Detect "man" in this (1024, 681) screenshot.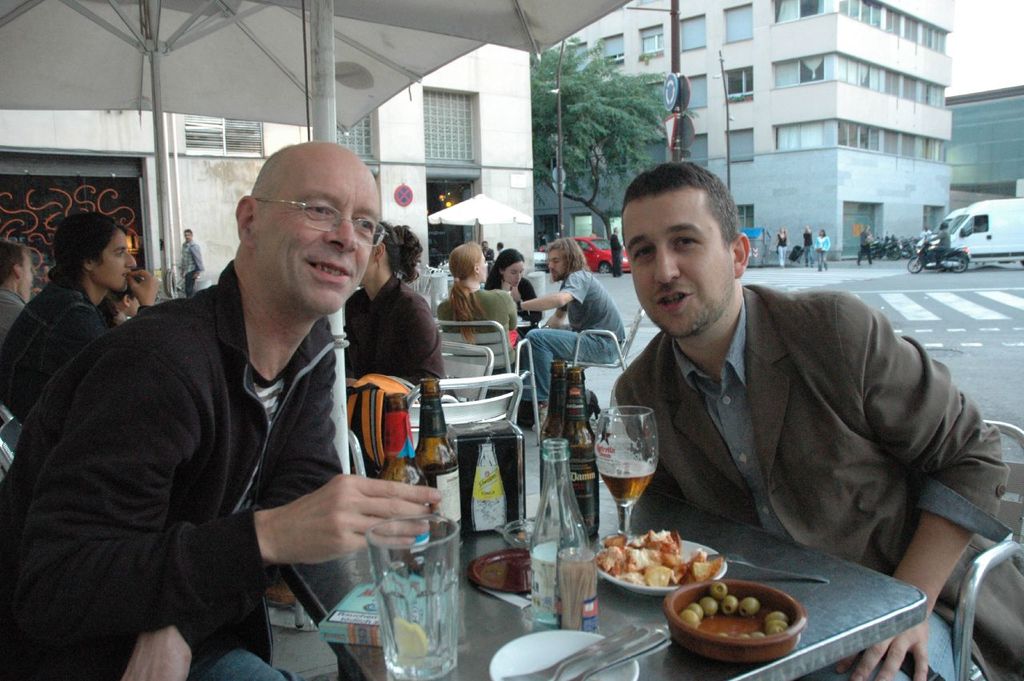
Detection: bbox=[179, 226, 205, 298].
